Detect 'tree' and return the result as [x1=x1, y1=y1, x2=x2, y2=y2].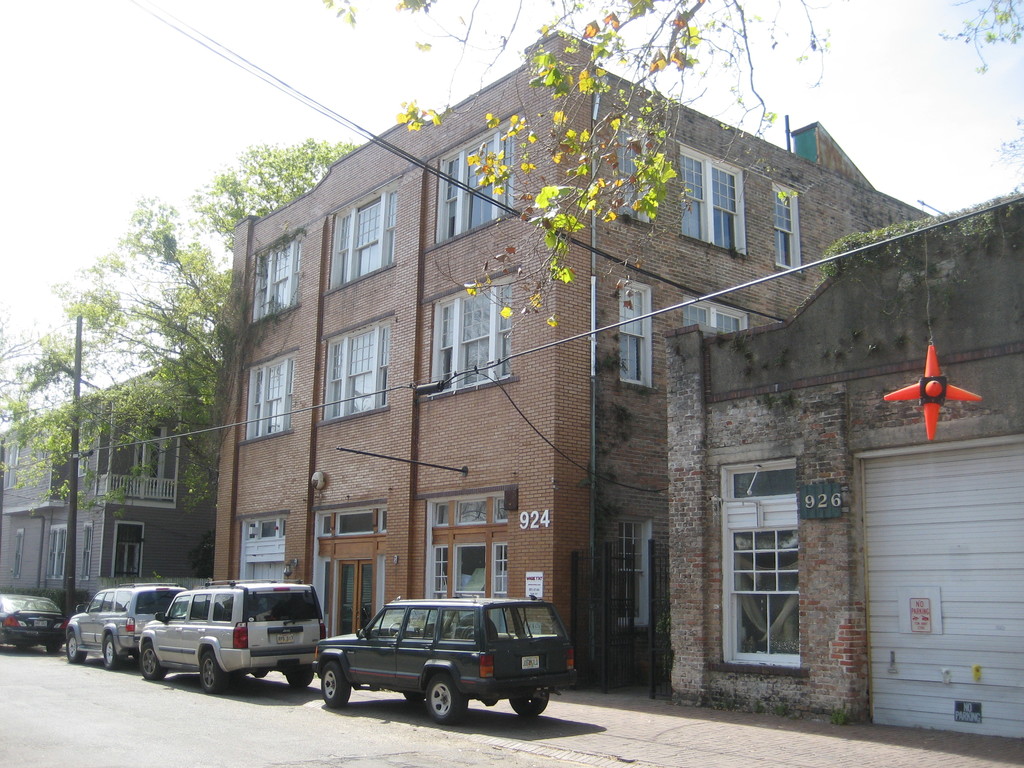
[x1=326, y1=0, x2=1021, y2=330].
